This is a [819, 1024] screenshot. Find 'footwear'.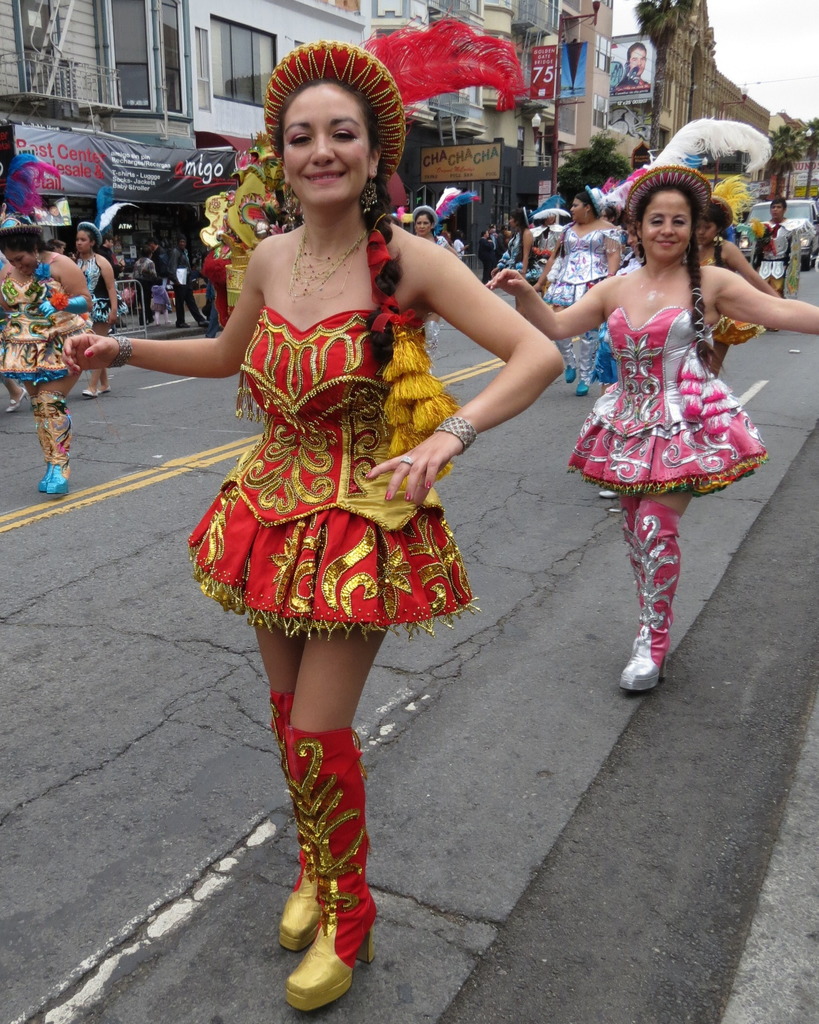
Bounding box: locate(164, 317, 175, 323).
